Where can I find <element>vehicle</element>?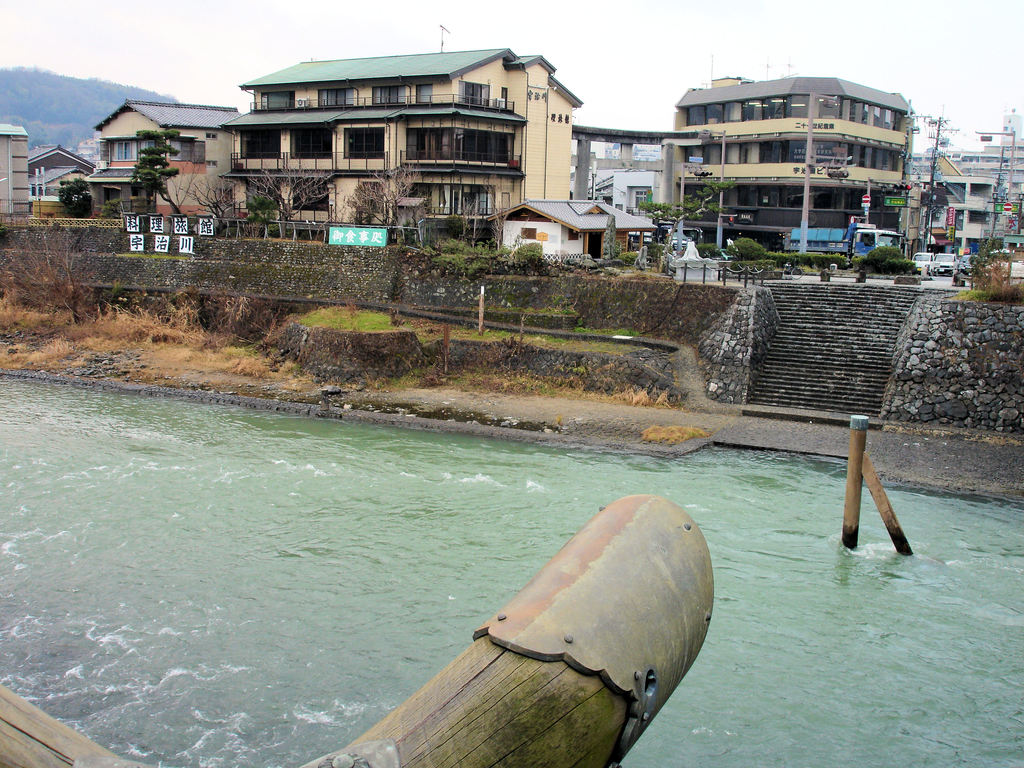
You can find it at x1=911 y1=250 x2=931 y2=273.
